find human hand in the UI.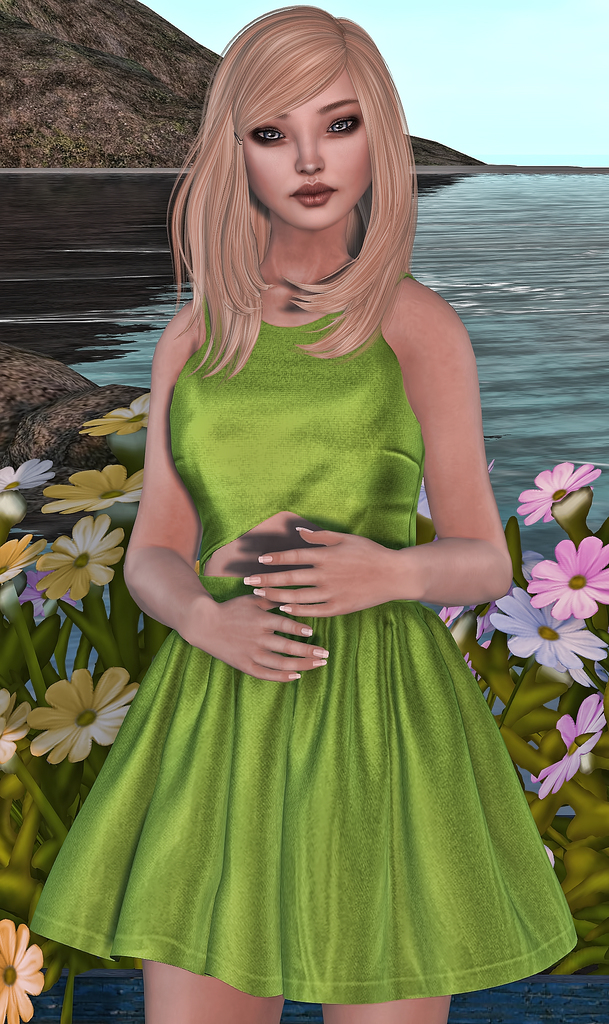
UI element at <box>242,524,405,620</box>.
